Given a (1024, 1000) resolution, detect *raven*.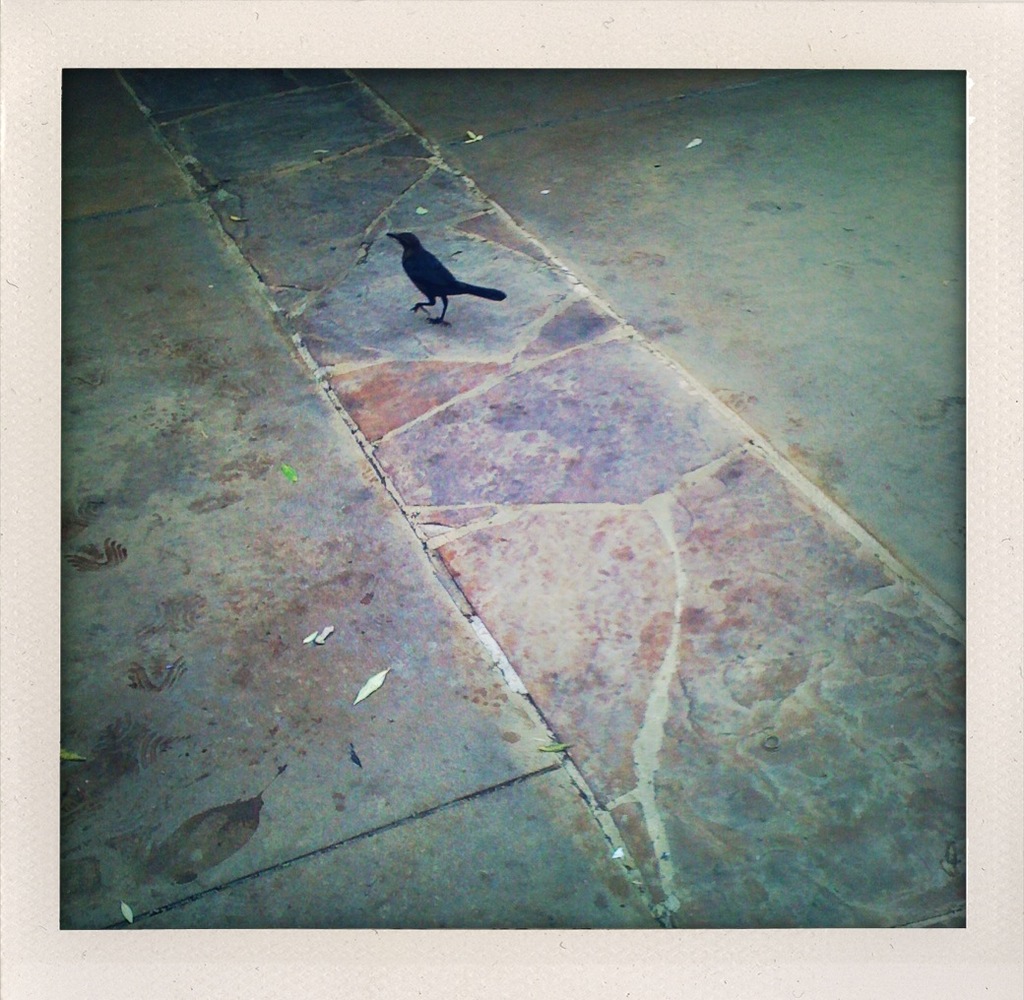
region(385, 228, 512, 324).
